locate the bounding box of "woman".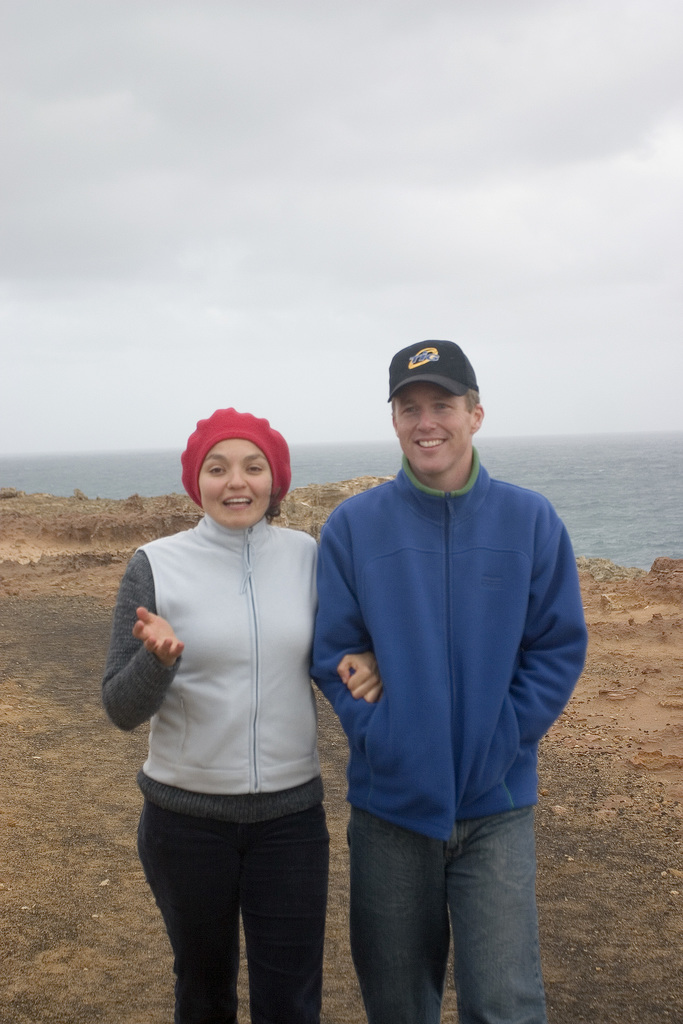
Bounding box: x1=109, y1=374, x2=370, y2=1003.
